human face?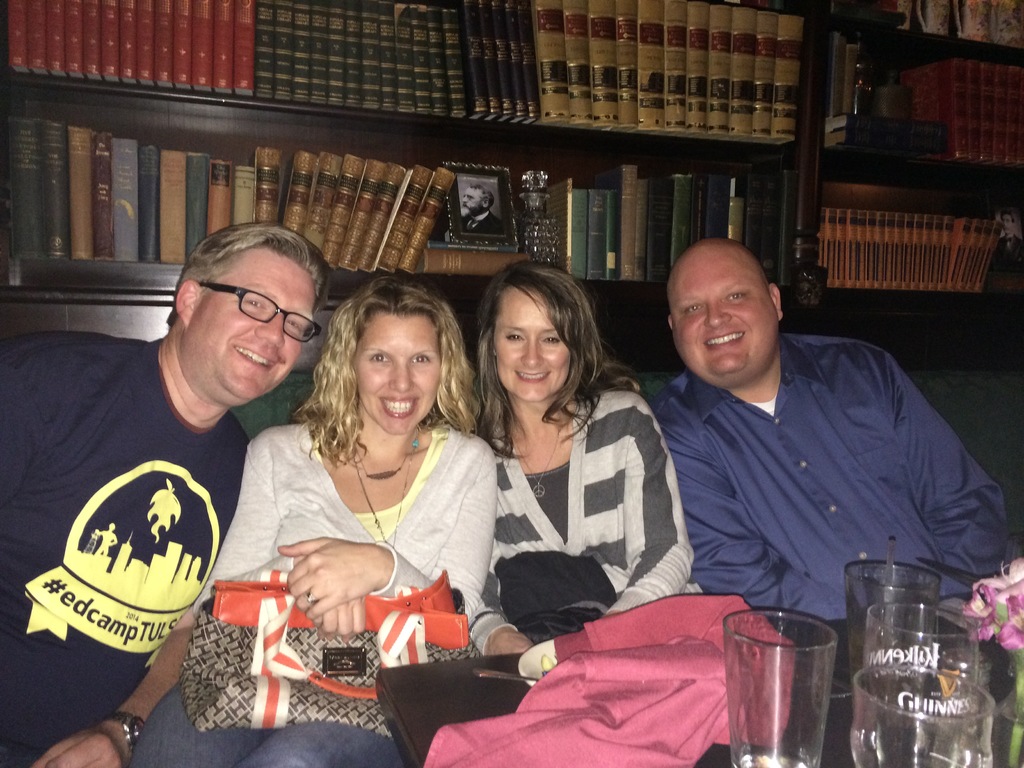
detection(493, 284, 566, 399)
